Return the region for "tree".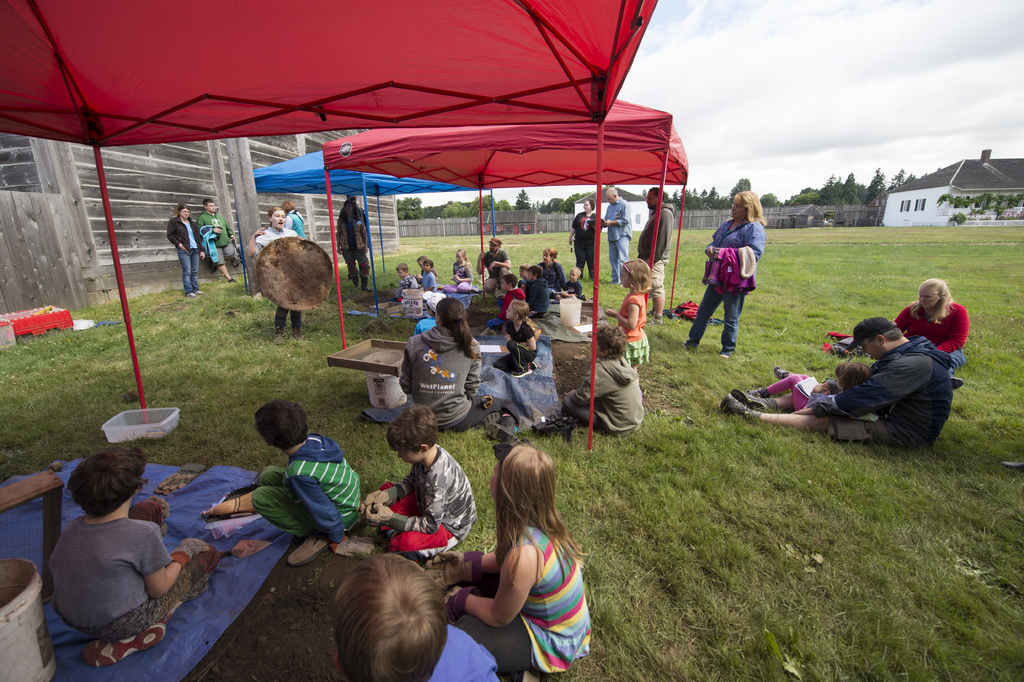
{"x1": 758, "y1": 172, "x2": 841, "y2": 205}.
